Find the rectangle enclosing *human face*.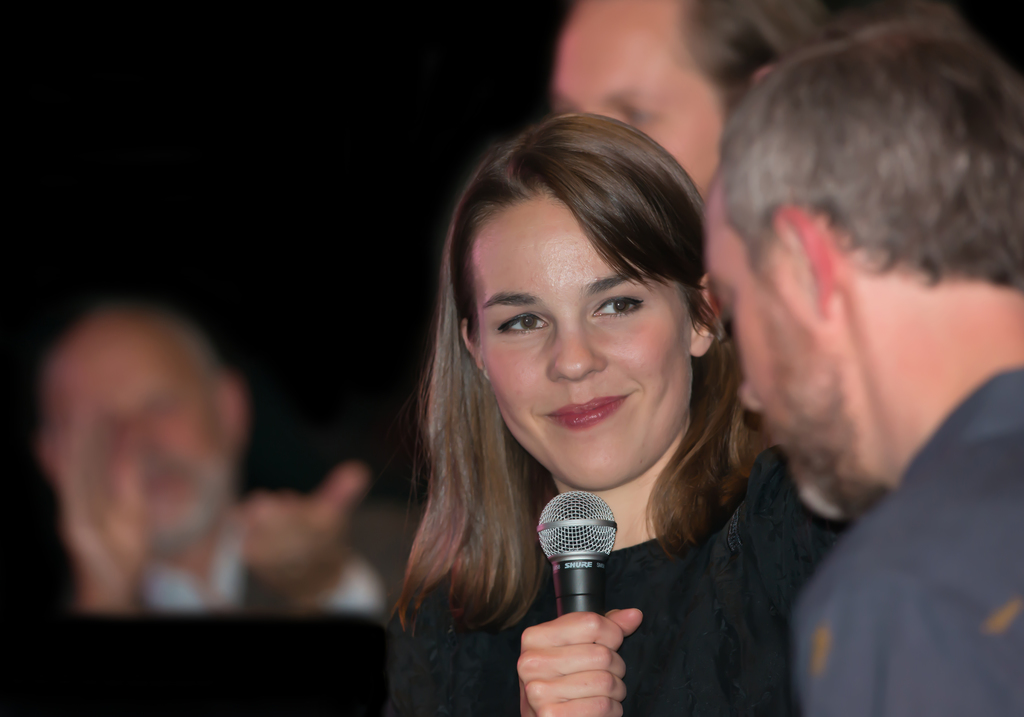
(x1=698, y1=180, x2=873, y2=513).
